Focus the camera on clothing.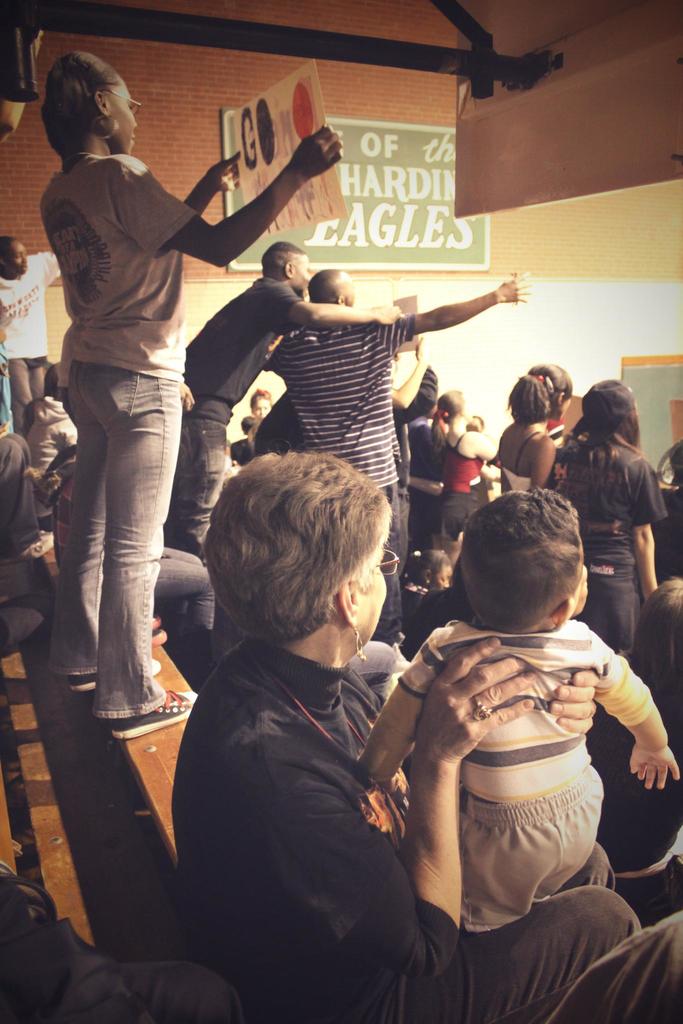
Focus region: rect(397, 624, 653, 918).
